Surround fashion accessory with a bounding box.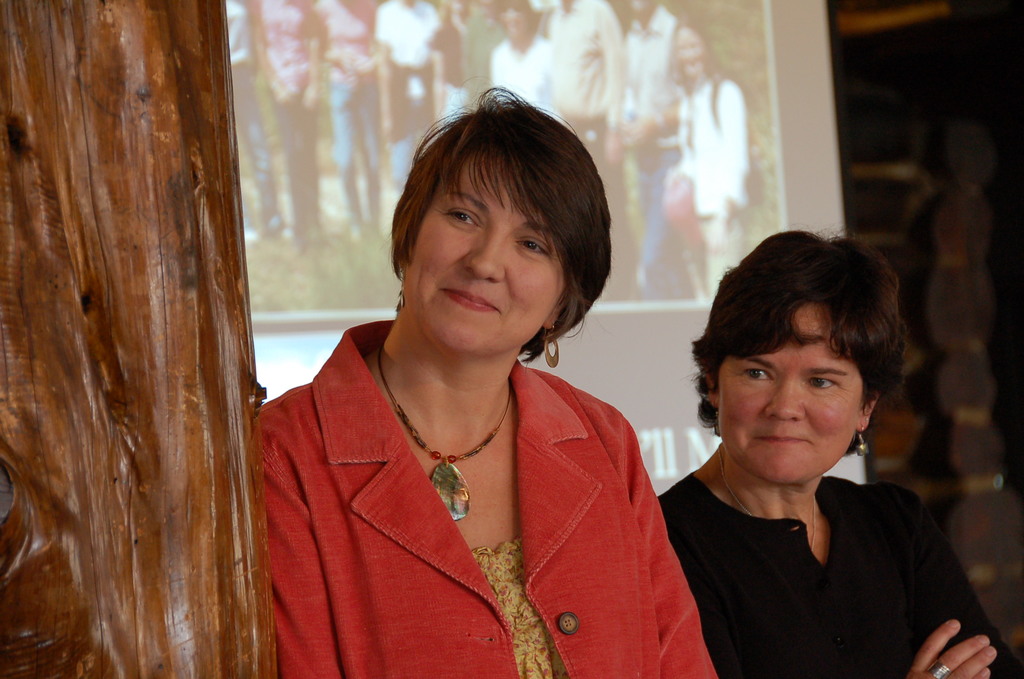
[x1=395, y1=284, x2=404, y2=311].
